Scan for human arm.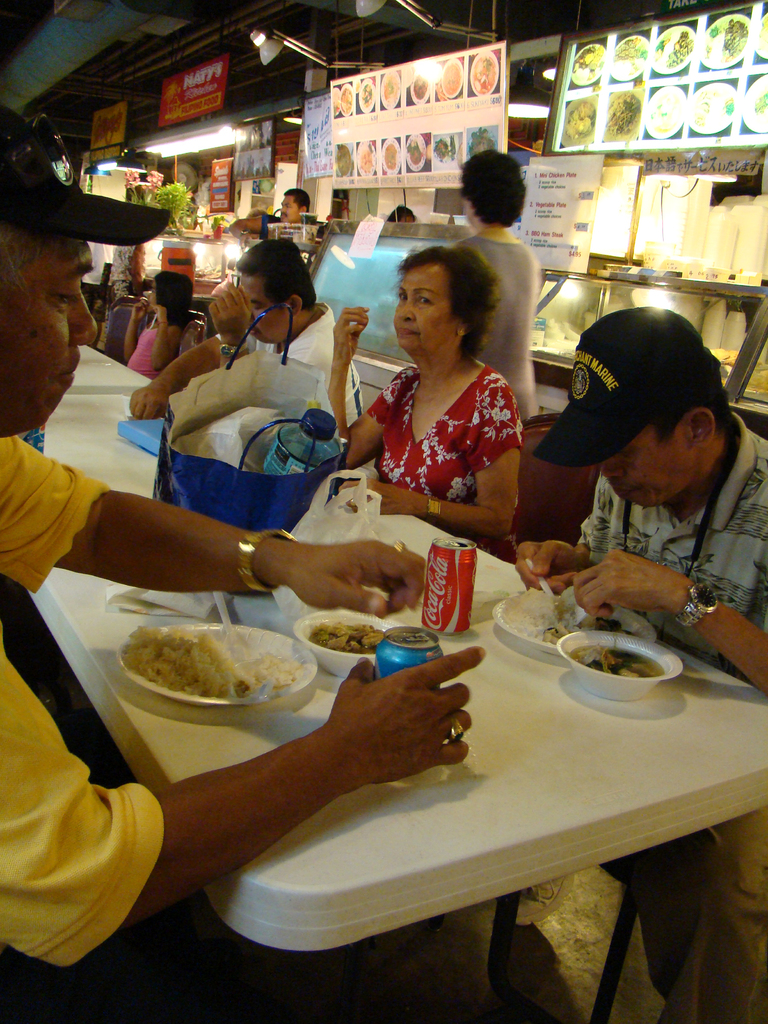
Scan result: (x1=109, y1=318, x2=216, y2=404).
